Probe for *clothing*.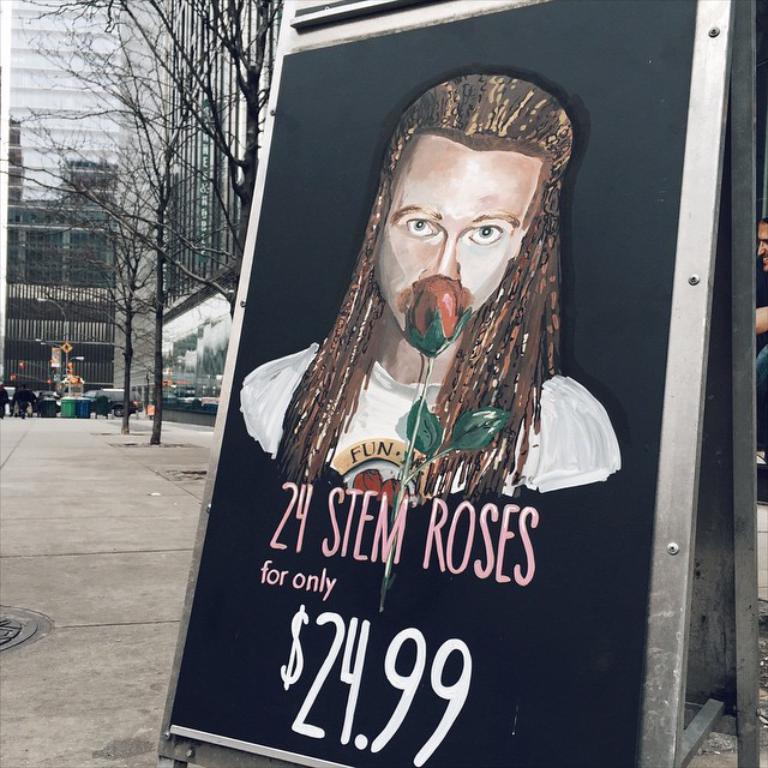
Probe result: Rect(744, 276, 767, 410).
